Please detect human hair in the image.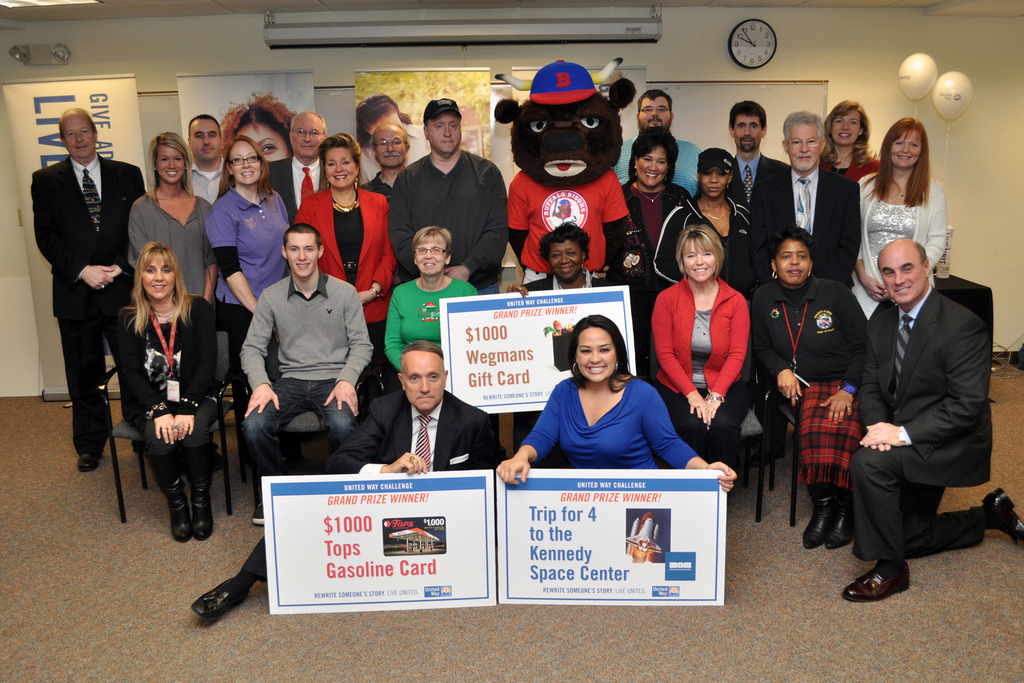
(147, 132, 194, 199).
